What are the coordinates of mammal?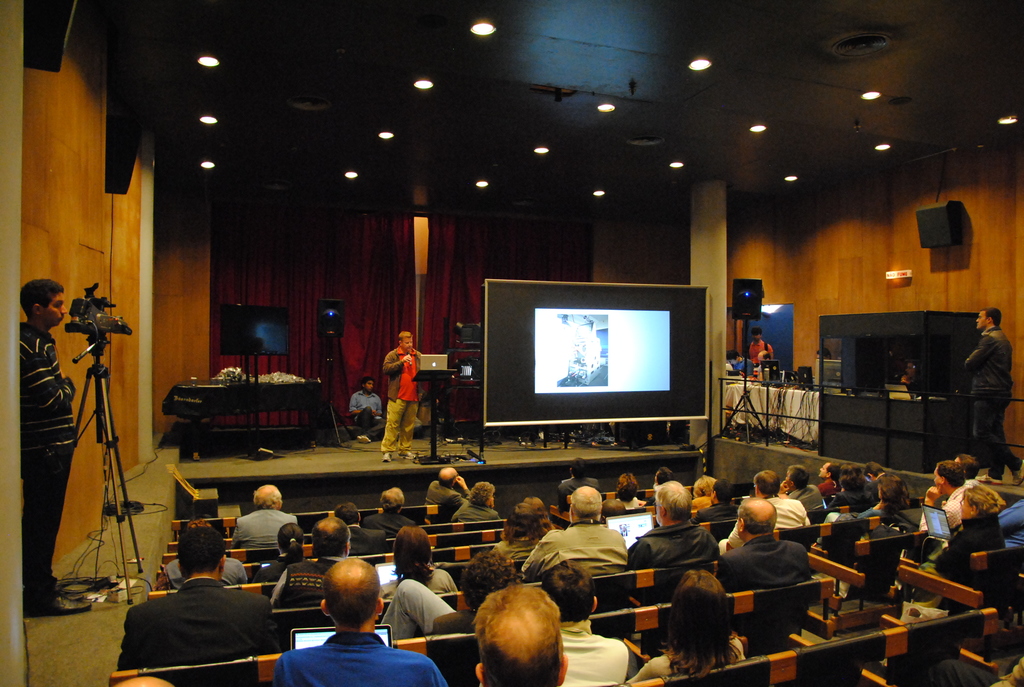
518 484 628 583.
